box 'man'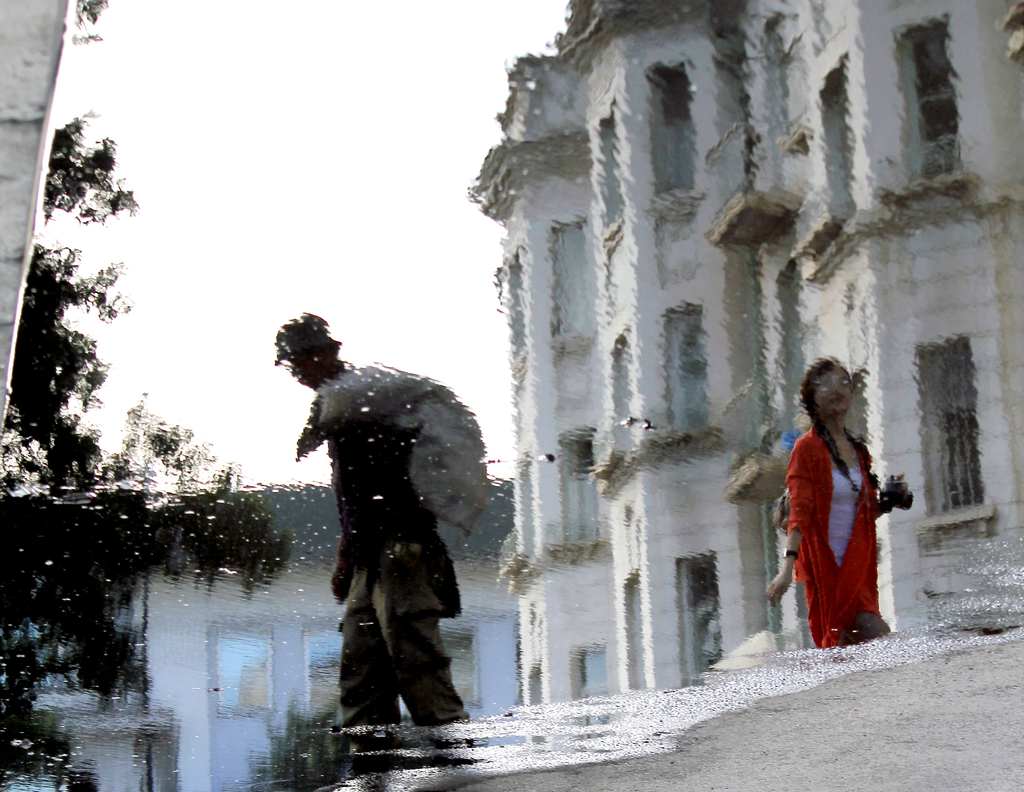
268,313,493,758
